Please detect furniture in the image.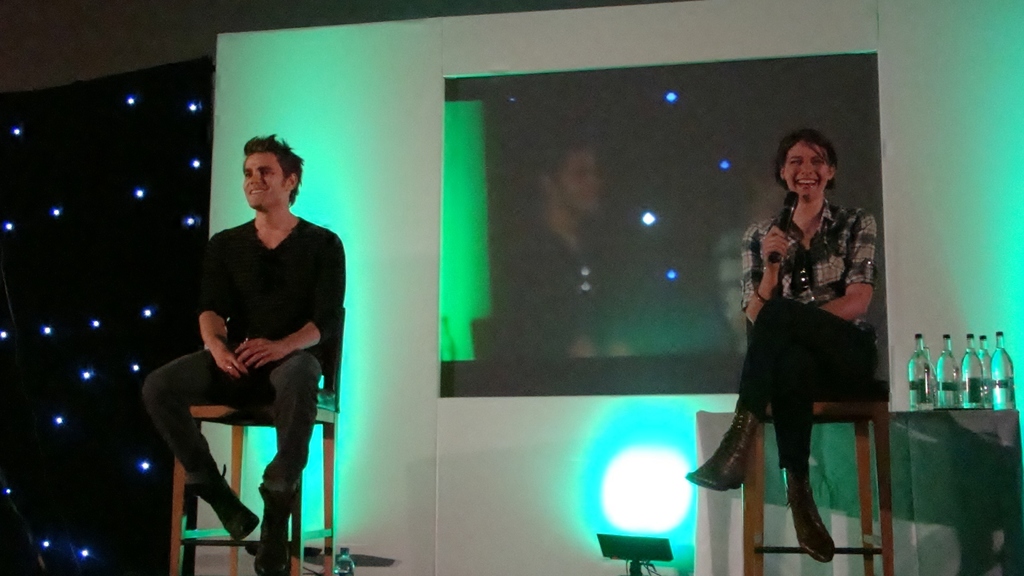
Rect(740, 376, 897, 575).
